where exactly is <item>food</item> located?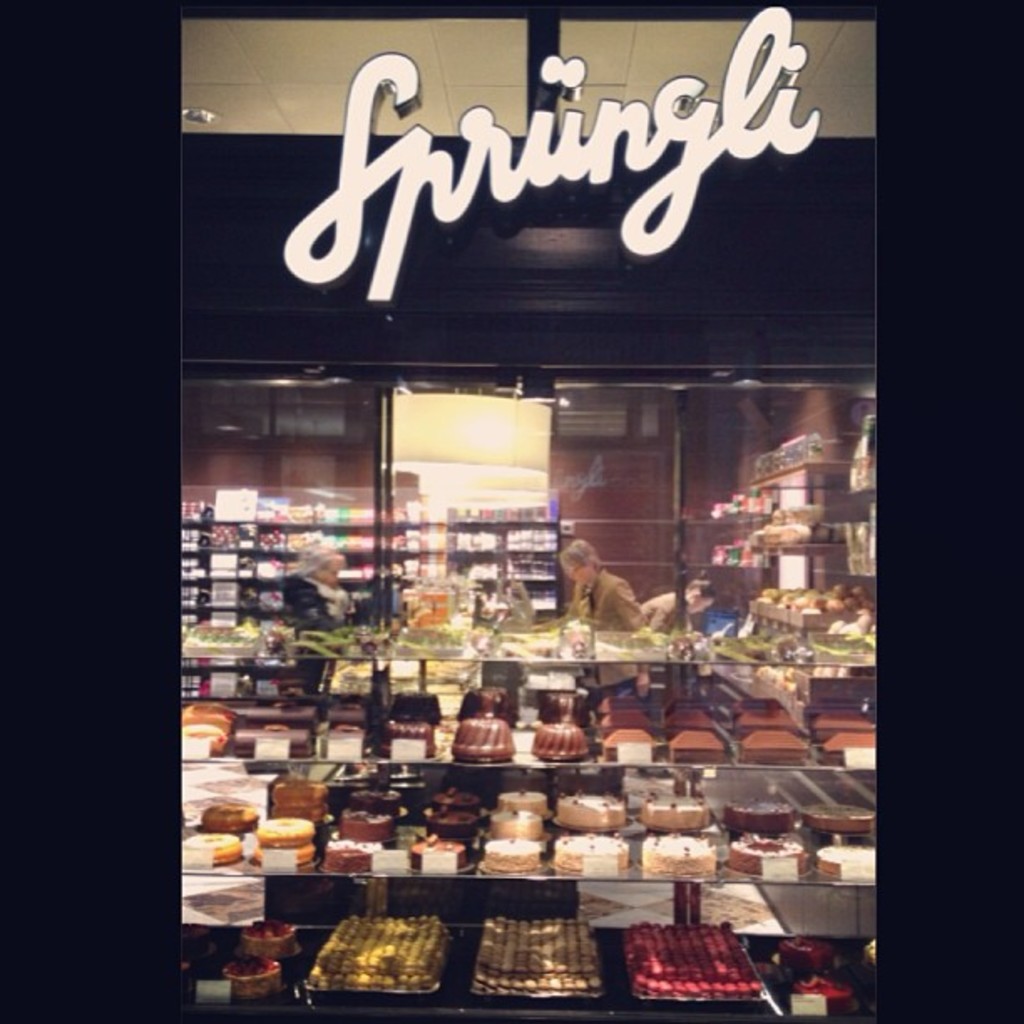
Its bounding box is locate(181, 833, 244, 867).
